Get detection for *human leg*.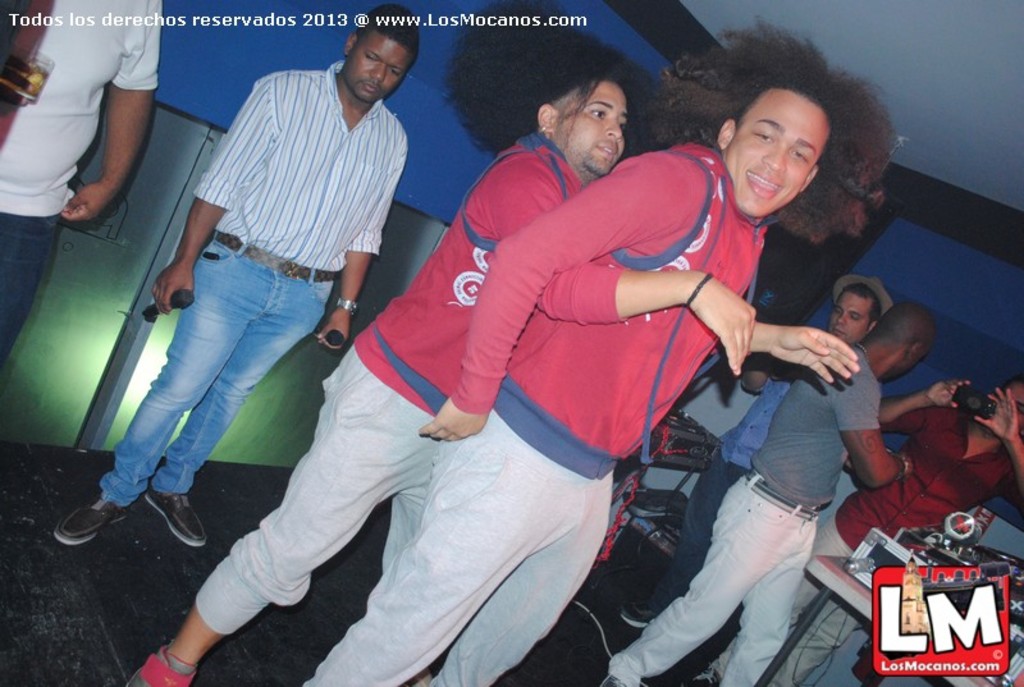
Detection: (left=694, top=516, right=814, bottom=686).
